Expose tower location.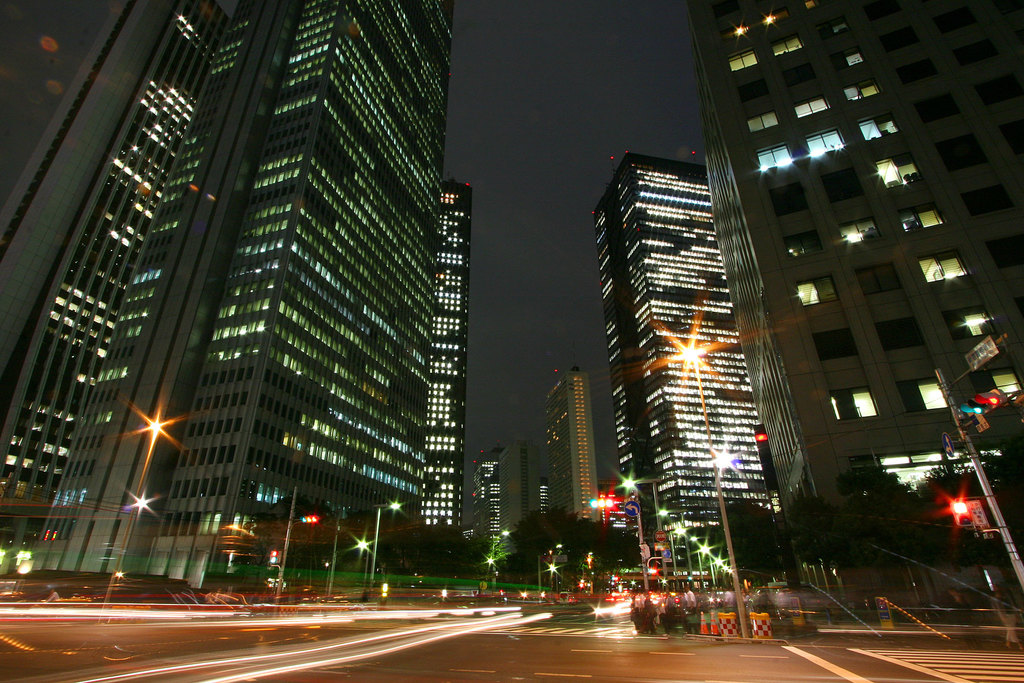
Exposed at [x1=541, y1=373, x2=612, y2=562].
